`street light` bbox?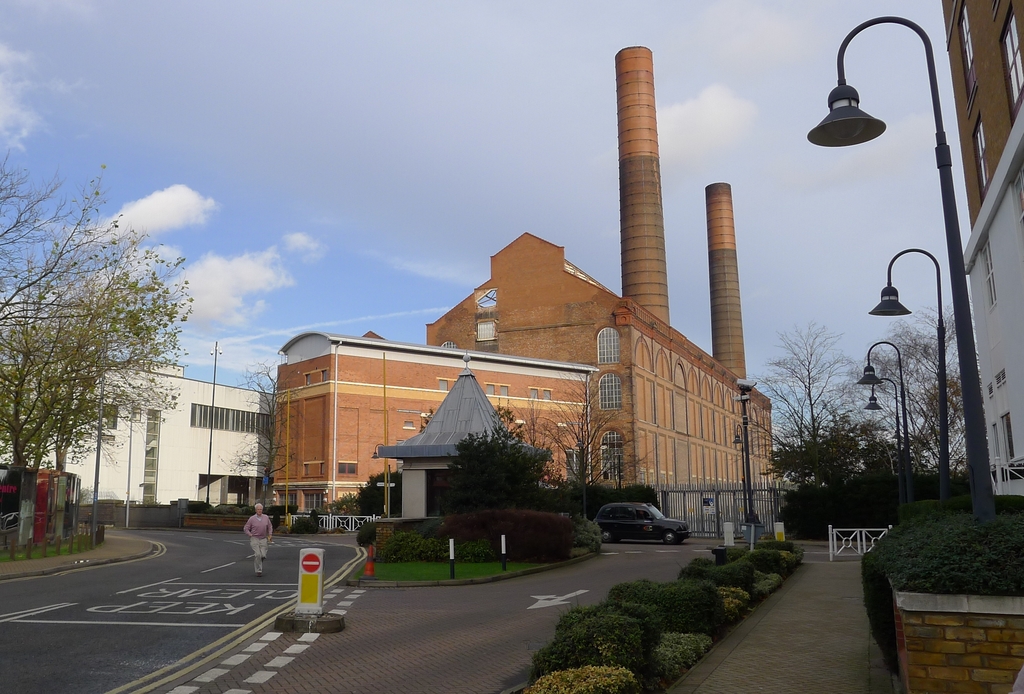
l=205, t=341, r=223, b=504
